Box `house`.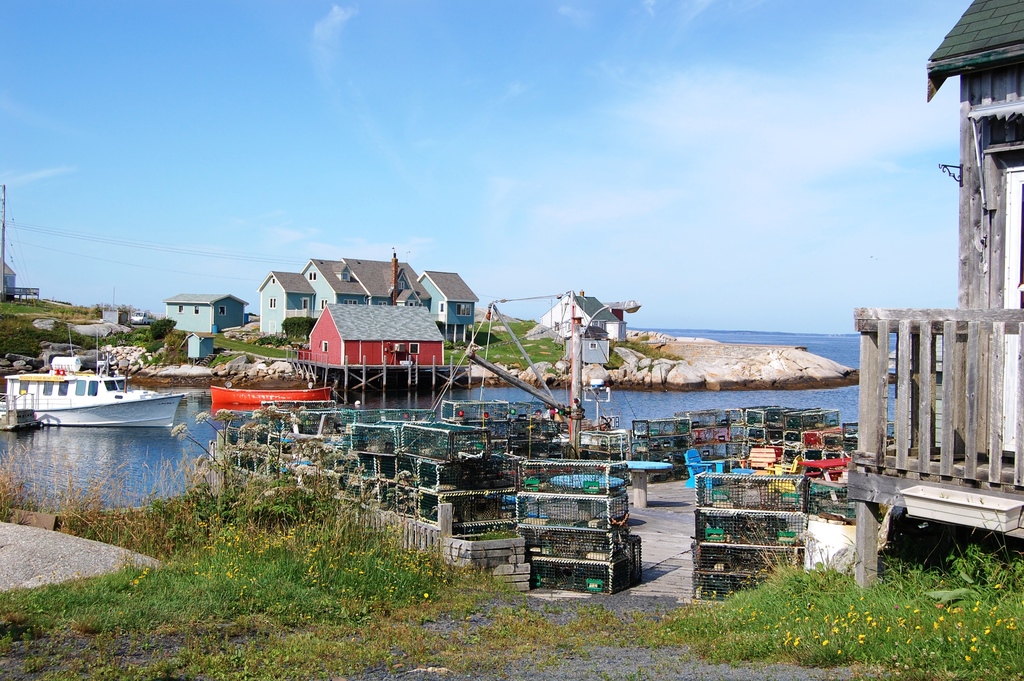
(560, 324, 610, 359).
